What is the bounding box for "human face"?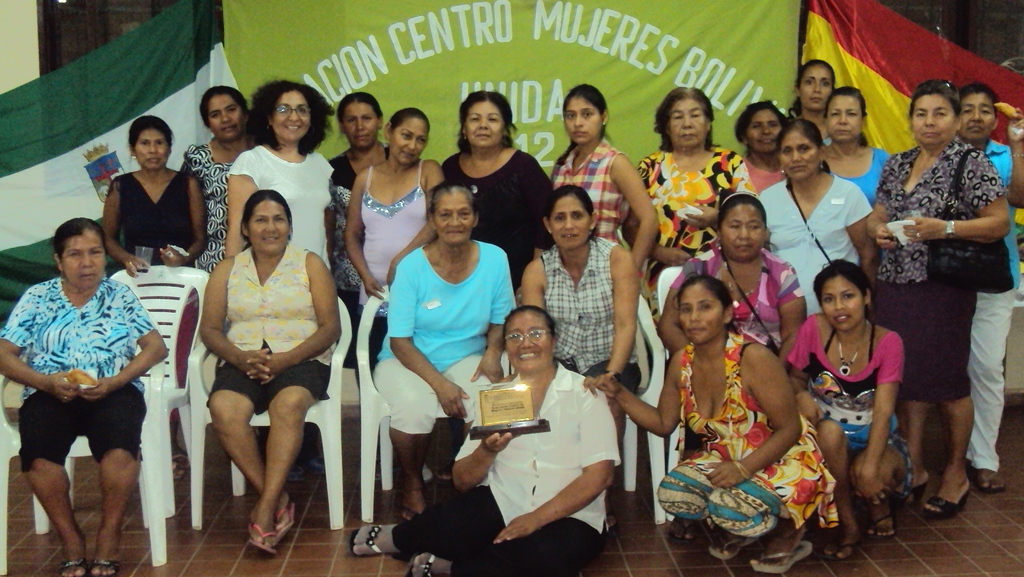
<box>495,309,552,371</box>.
